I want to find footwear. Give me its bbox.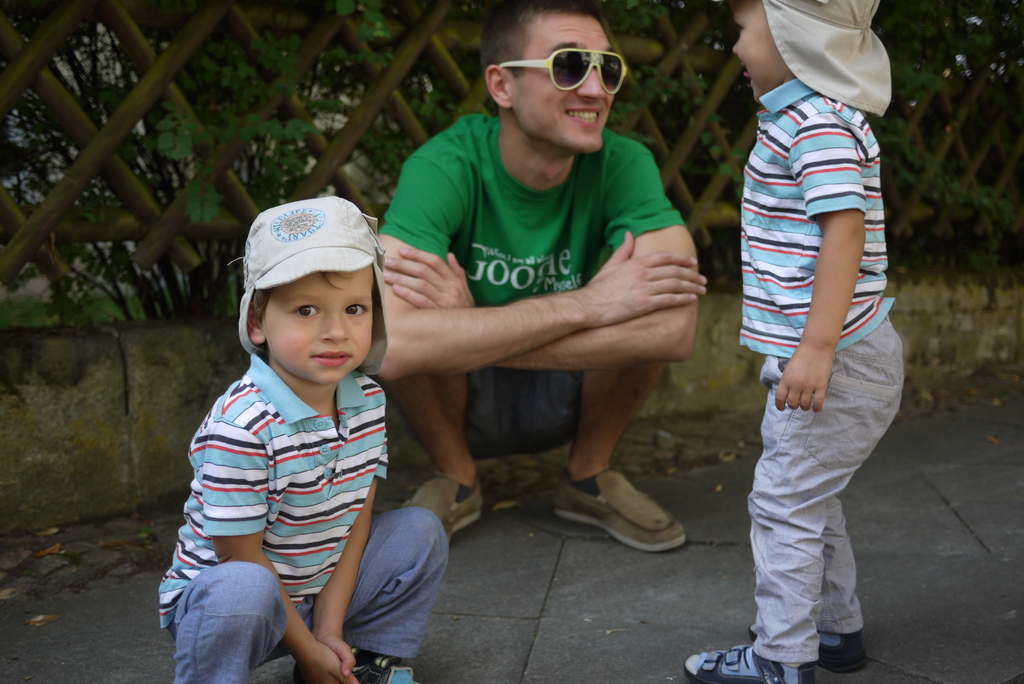
box(545, 473, 698, 571).
